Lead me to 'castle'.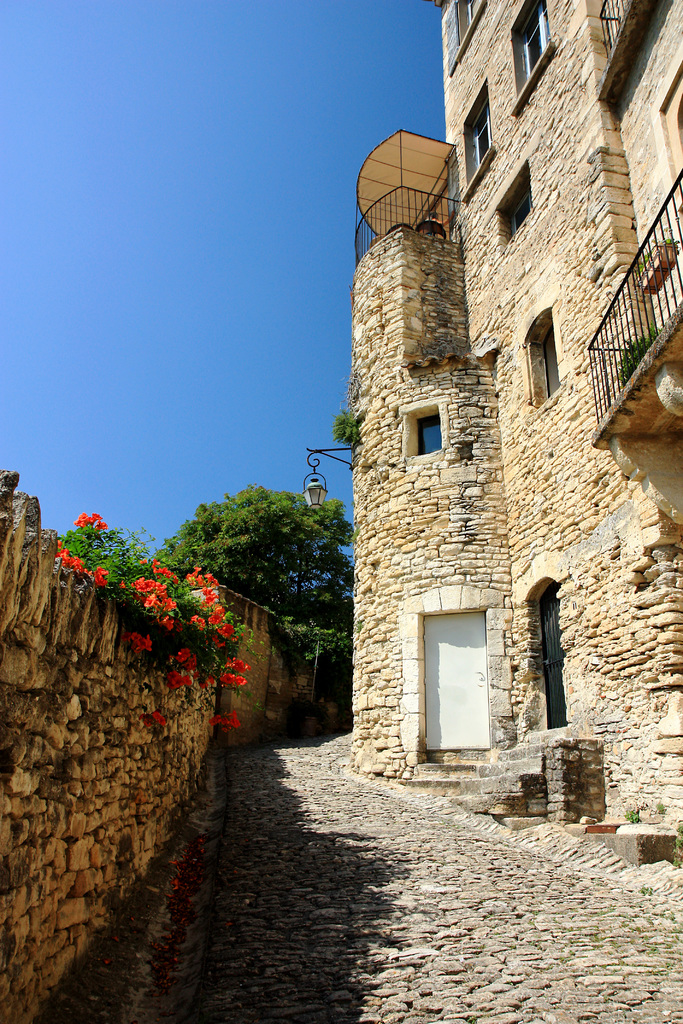
Lead to (left=325, top=81, right=679, bottom=732).
